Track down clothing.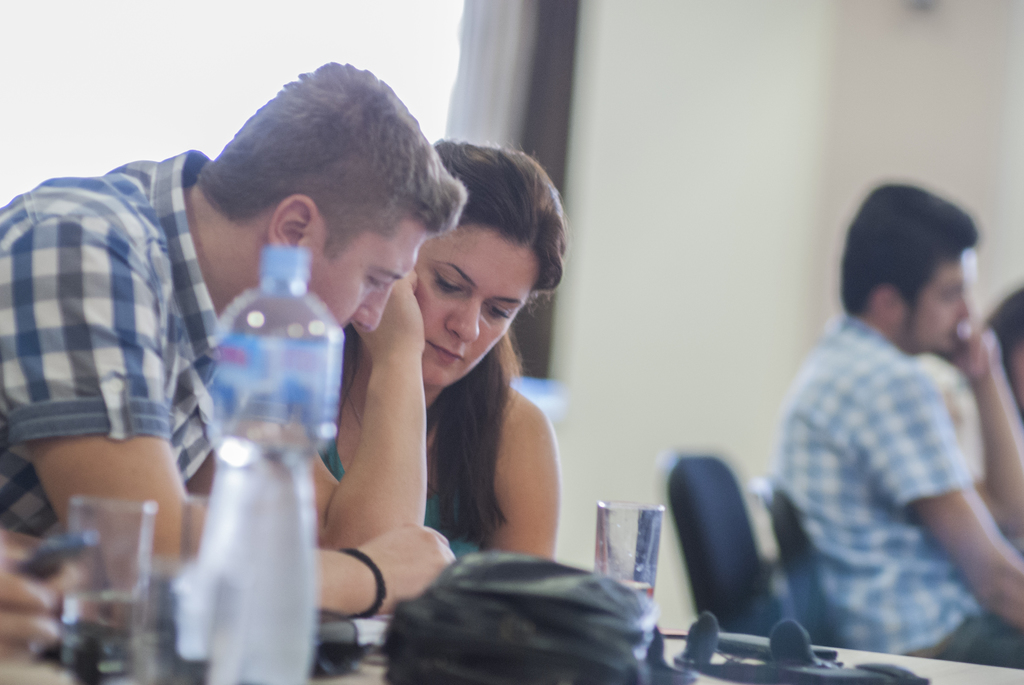
Tracked to 0,145,232,555.
